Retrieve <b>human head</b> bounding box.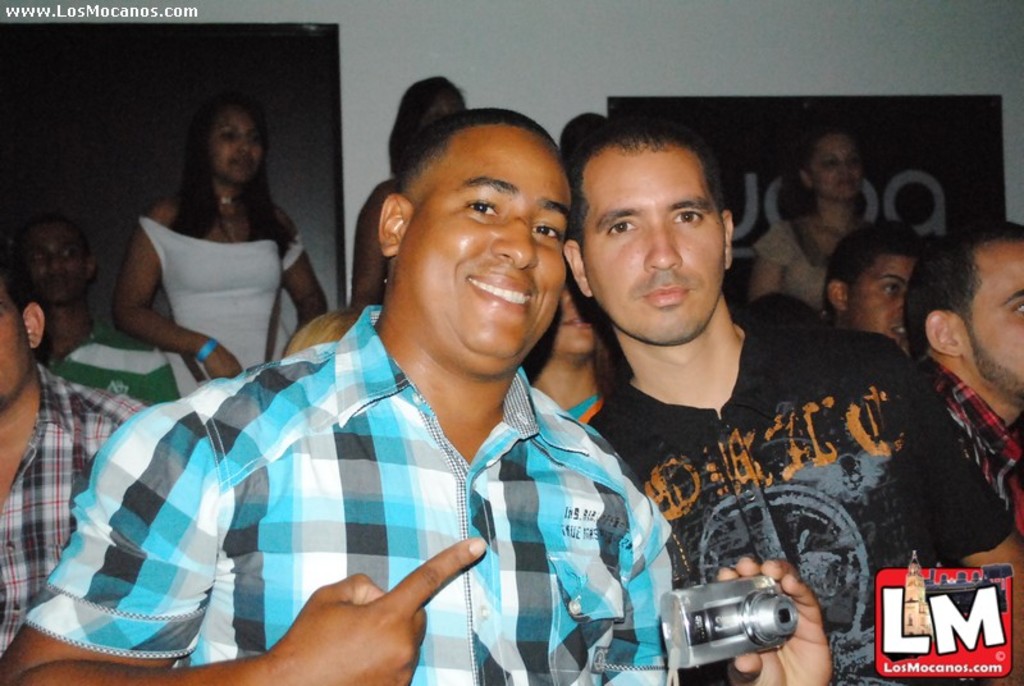
Bounding box: bbox(15, 211, 99, 305).
